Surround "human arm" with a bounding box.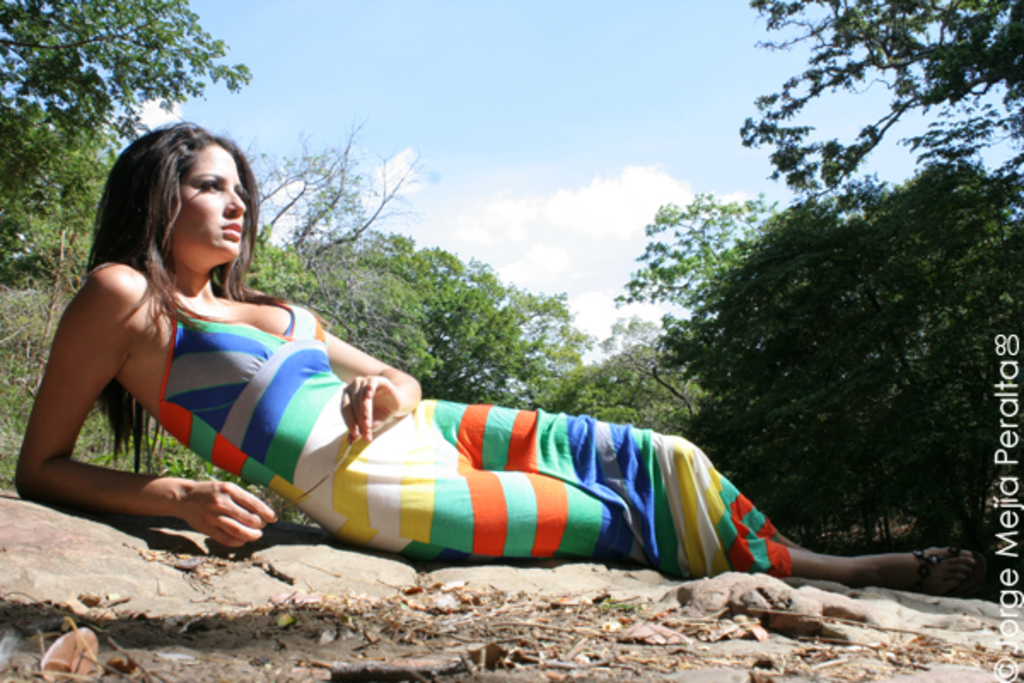
<bbox>324, 331, 416, 447</bbox>.
